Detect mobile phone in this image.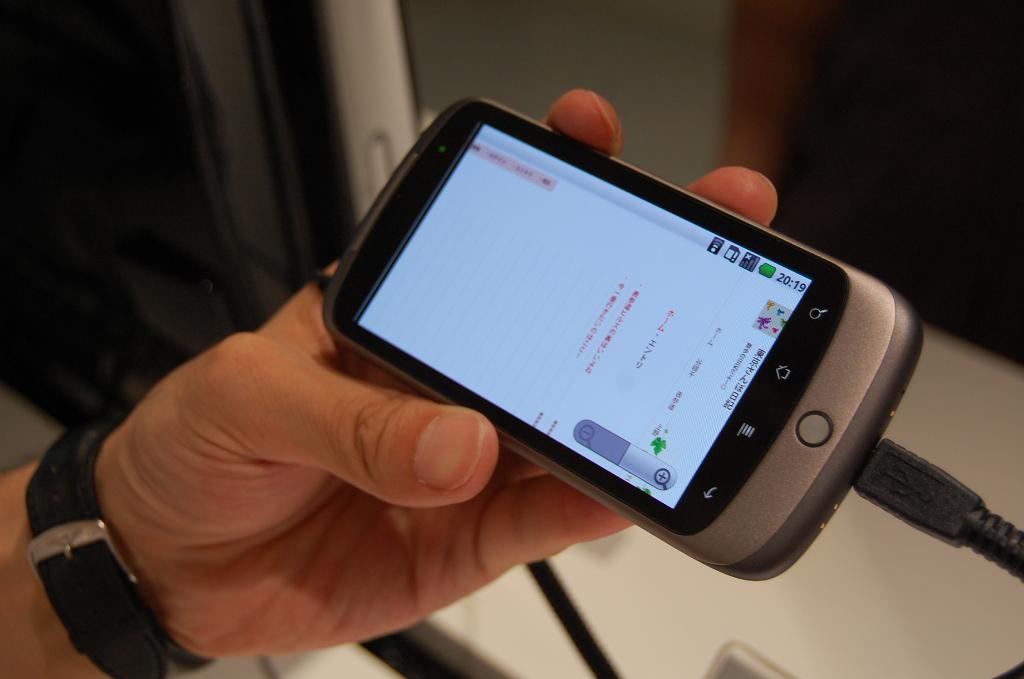
Detection: l=312, t=90, r=941, b=564.
